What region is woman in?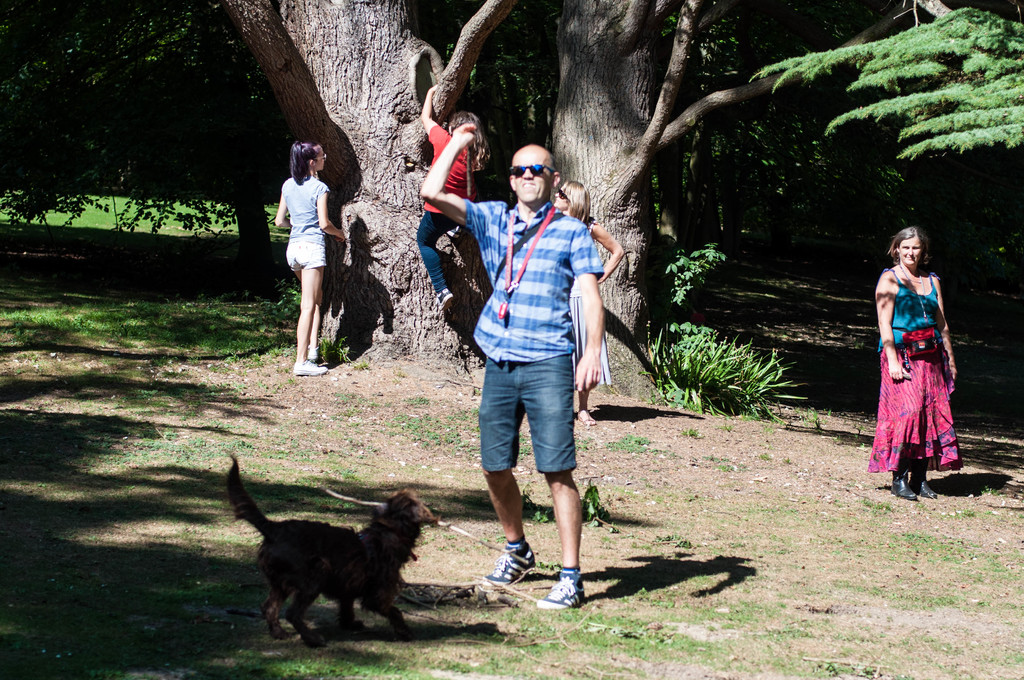
[274, 142, 340, 371].
